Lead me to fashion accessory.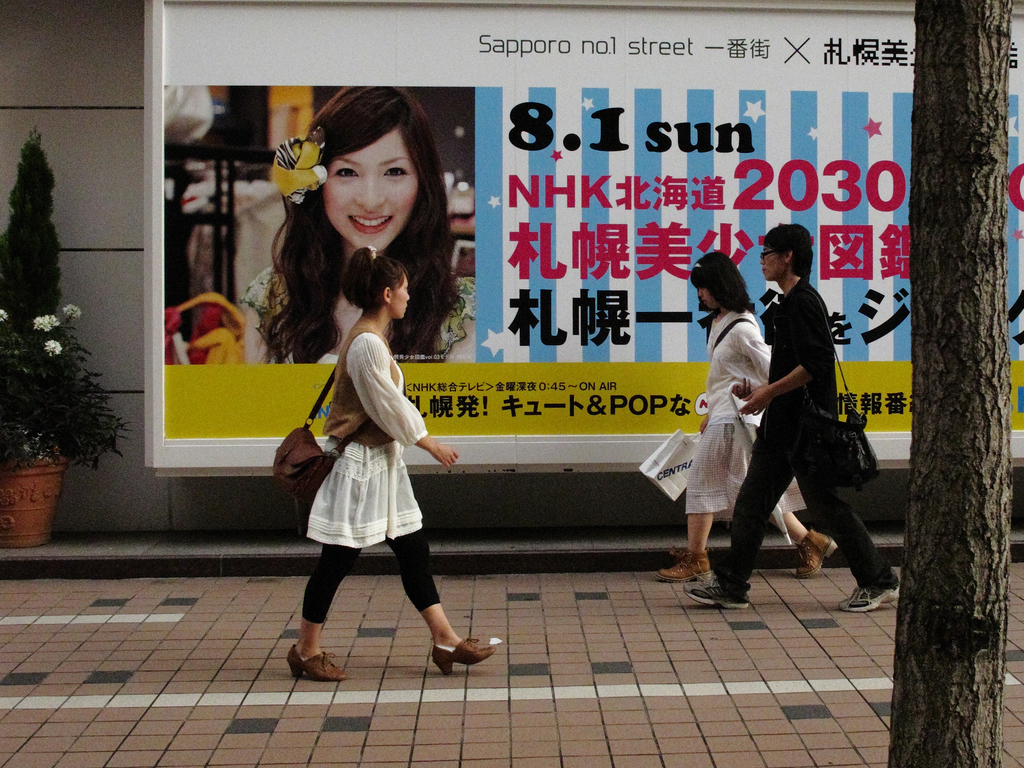
Lead to (656,548,714,584).
